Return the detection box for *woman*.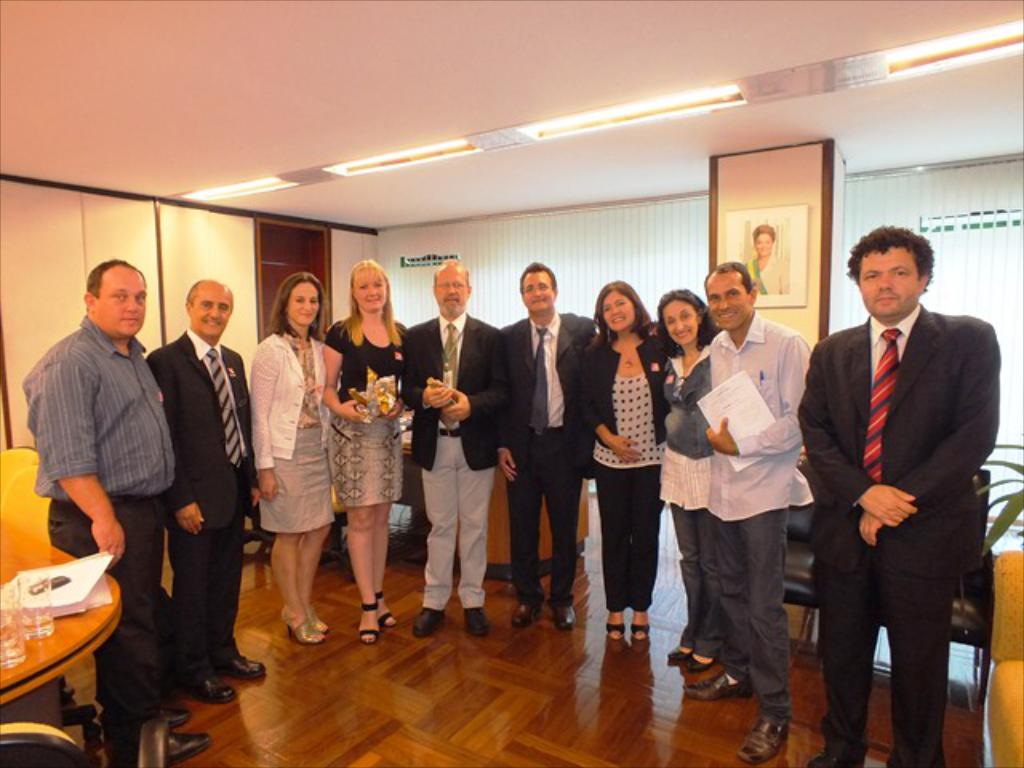
BBox(248, 261, 326, 645).
